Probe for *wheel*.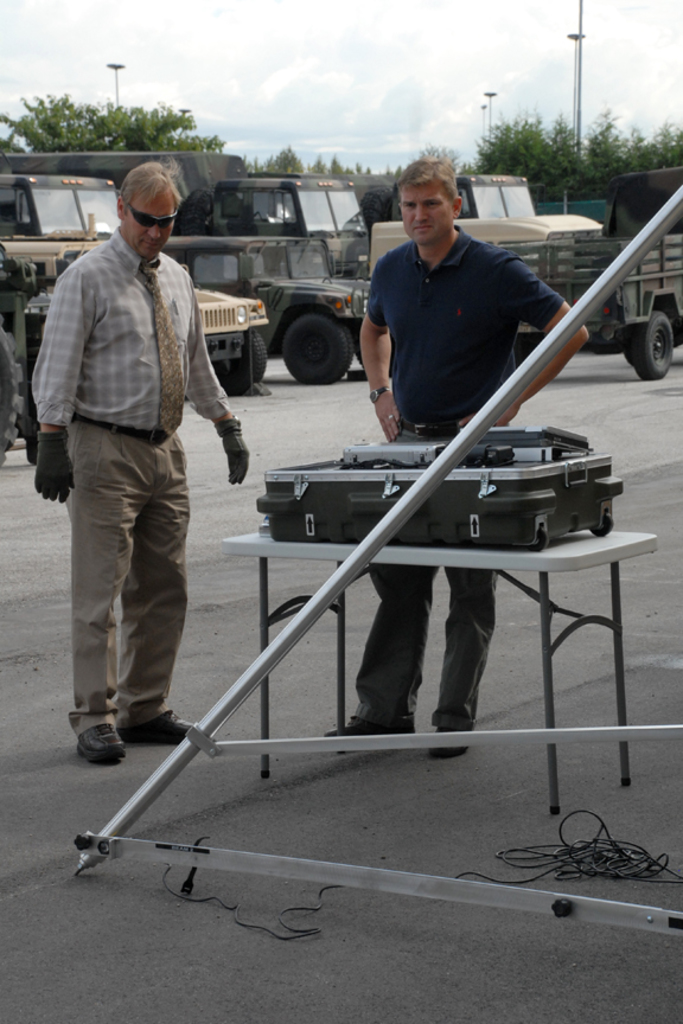
Probe result: l=350, t=313, r=391, b=372.
